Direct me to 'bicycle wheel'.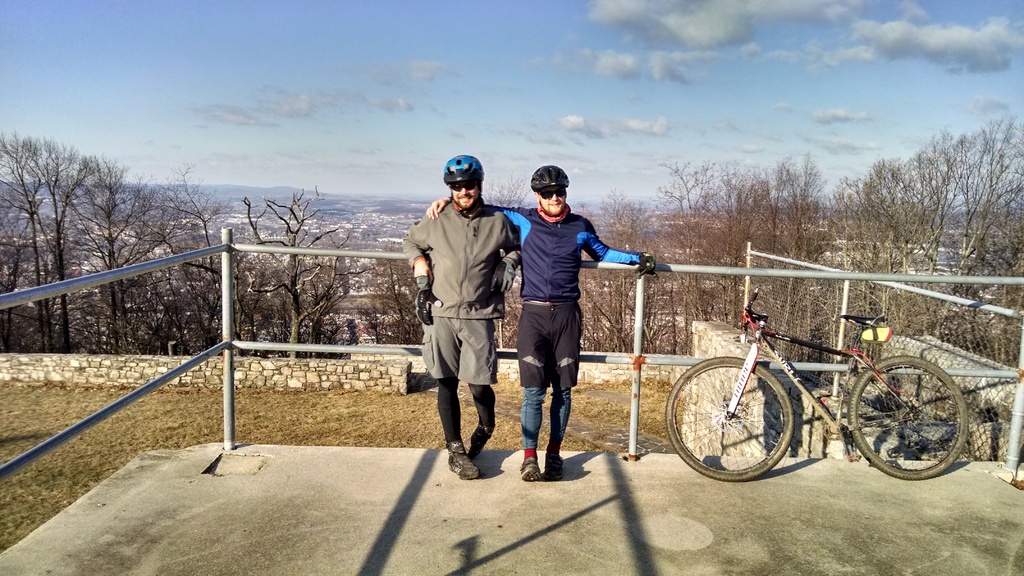
Direction: left=674, top=357, right=814, bottom=474.
